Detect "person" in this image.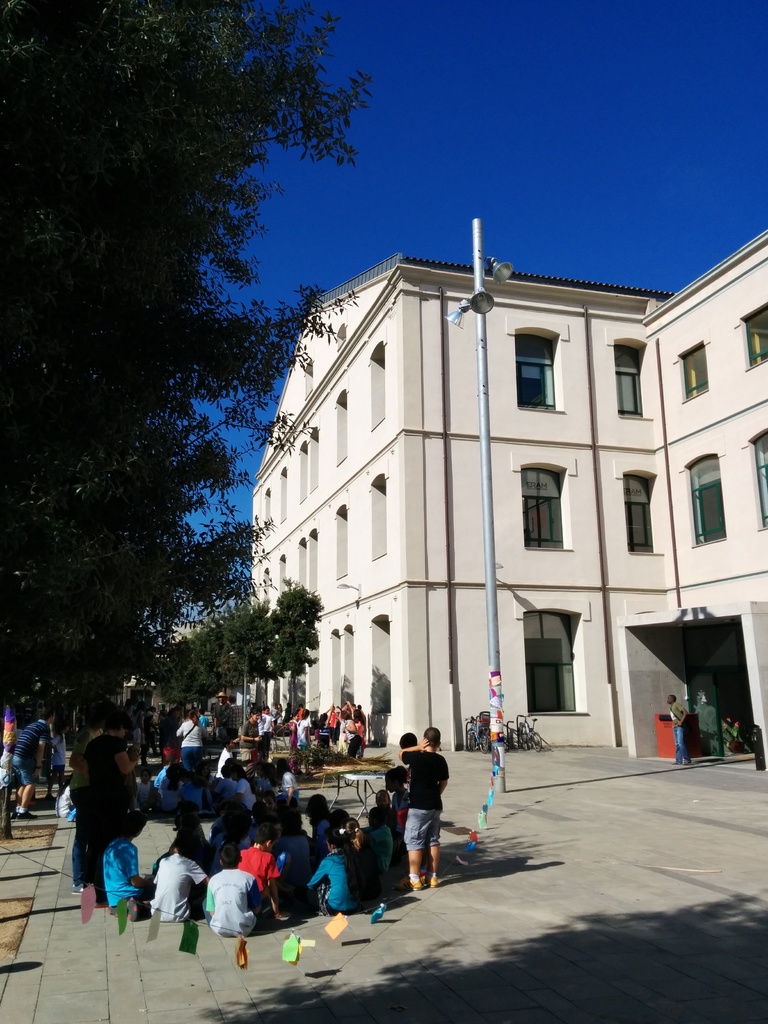
Detection: [x1=665, y1=692, x2=695, y2=765].
